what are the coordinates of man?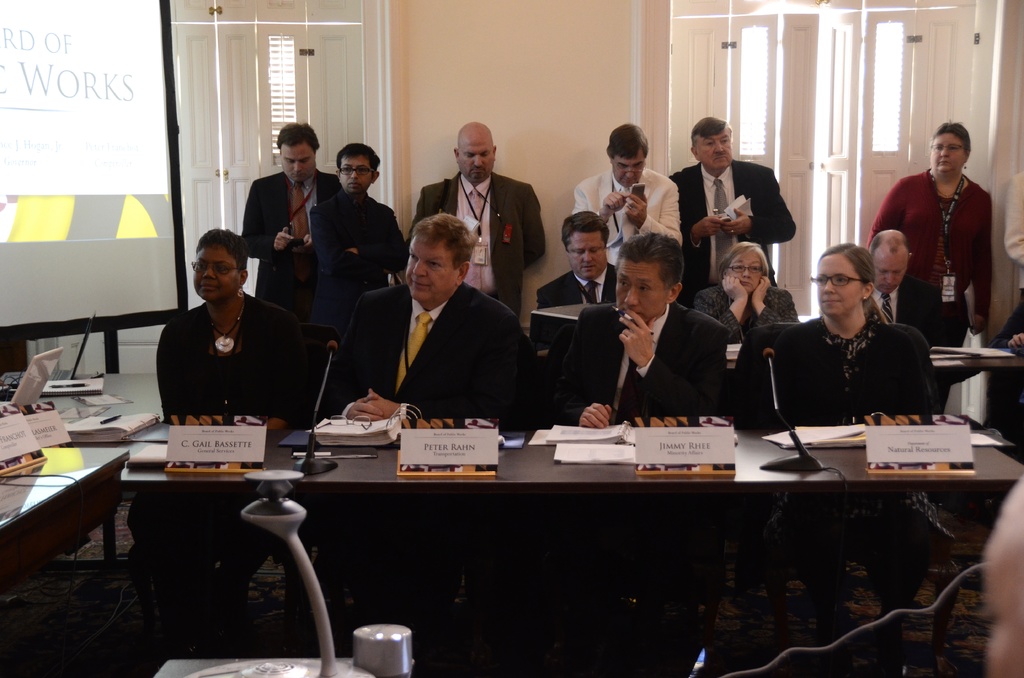
307, 139, 415, 327.
